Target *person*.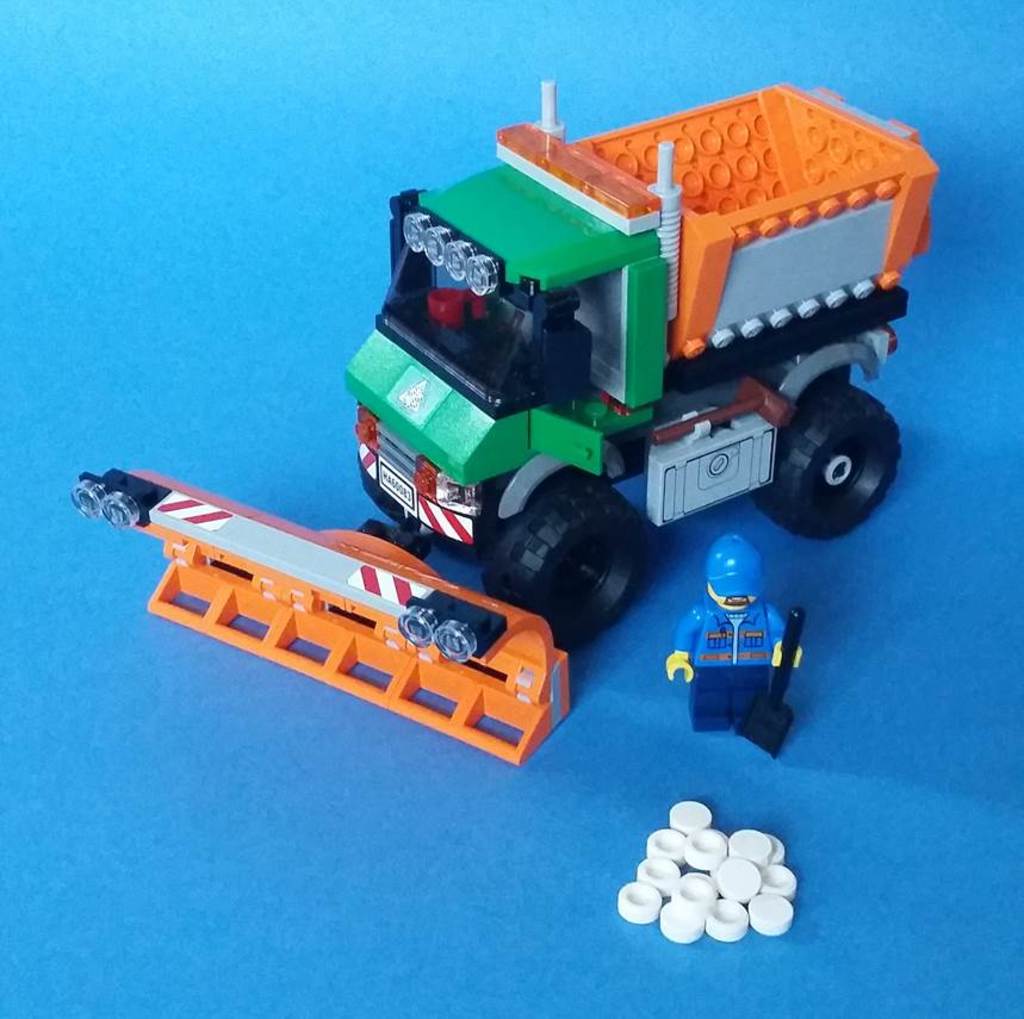
Target region: <region>647, 497, 792, 752</region>.
